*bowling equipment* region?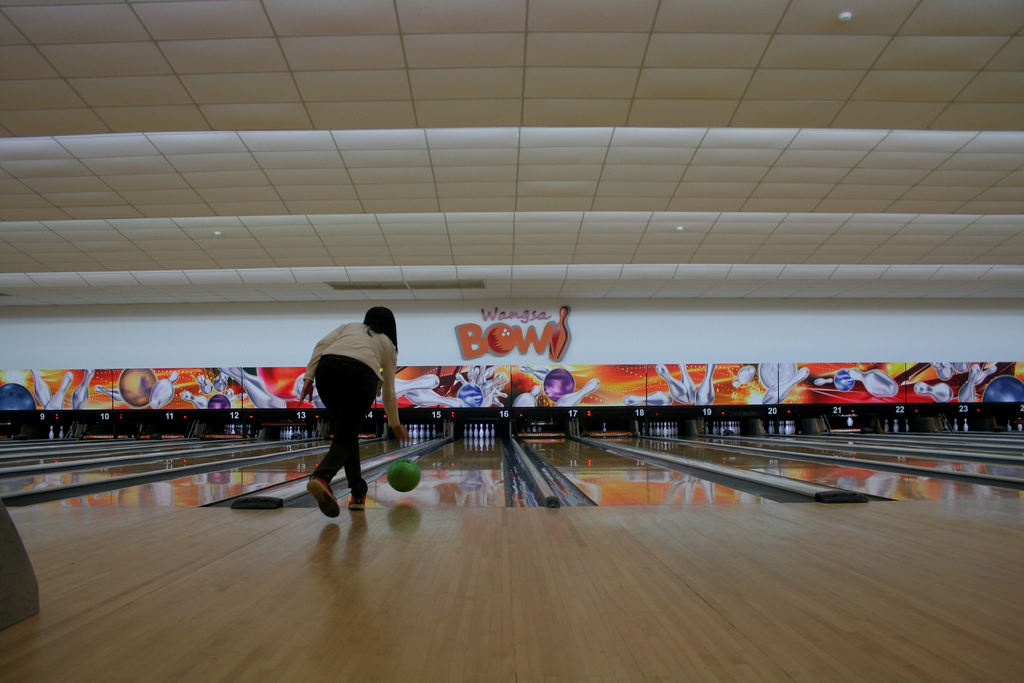
474 423 477 439
